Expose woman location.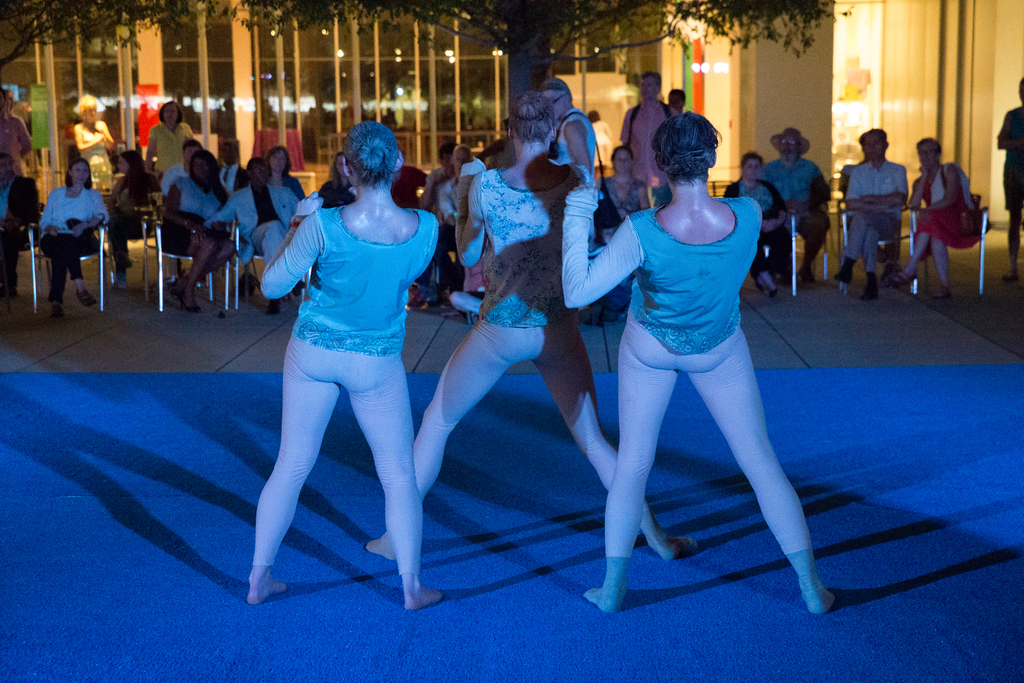
Exposed at pyautogui.locateOnScreen(74, 94, 113, 195).
